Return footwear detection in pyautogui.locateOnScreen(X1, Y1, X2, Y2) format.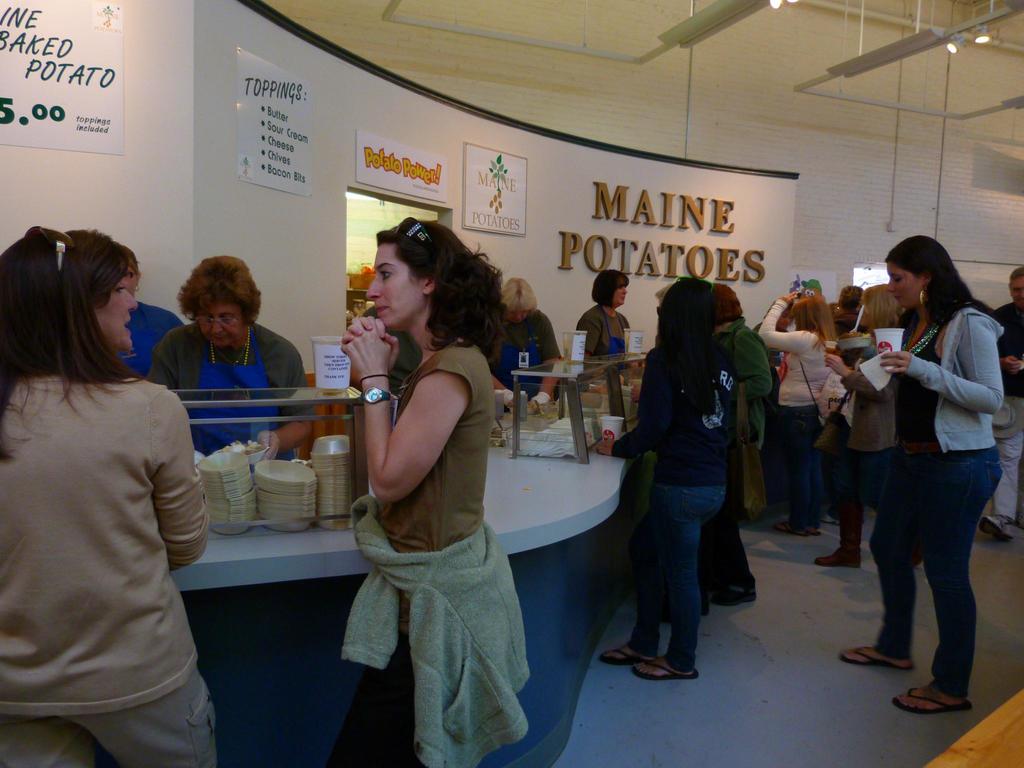
pyautogui.locateOnScreen(838, 643, 918, 667).
